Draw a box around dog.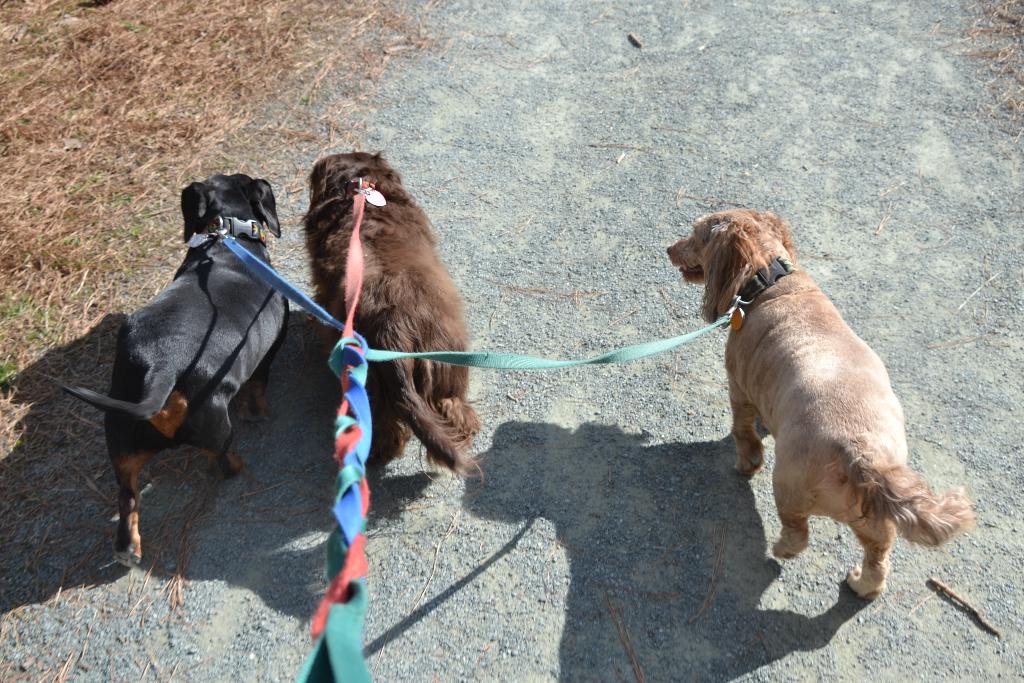
x1=664 y1=206 x2=974 y2=604.
